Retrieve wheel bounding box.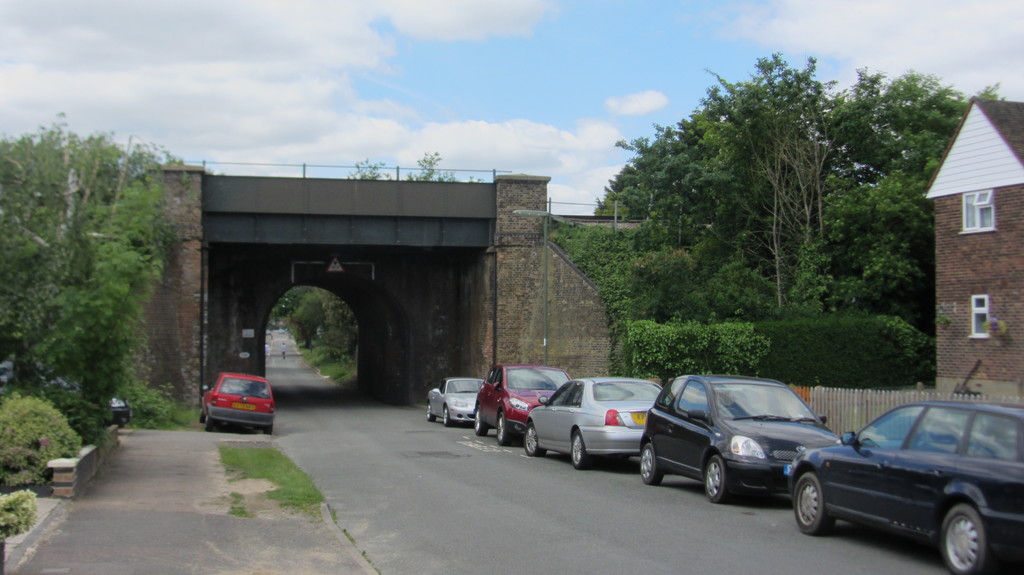
Bounding box: 205,418,215,434.
